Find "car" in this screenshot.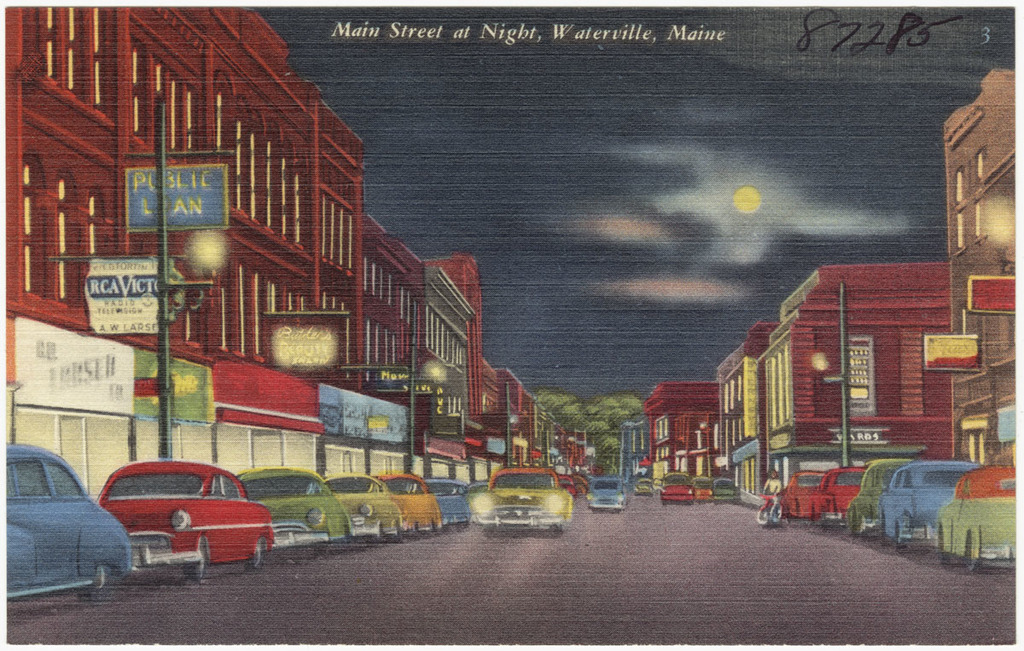
The bounding box for "car" is crop(844, 455, 908, 526).
